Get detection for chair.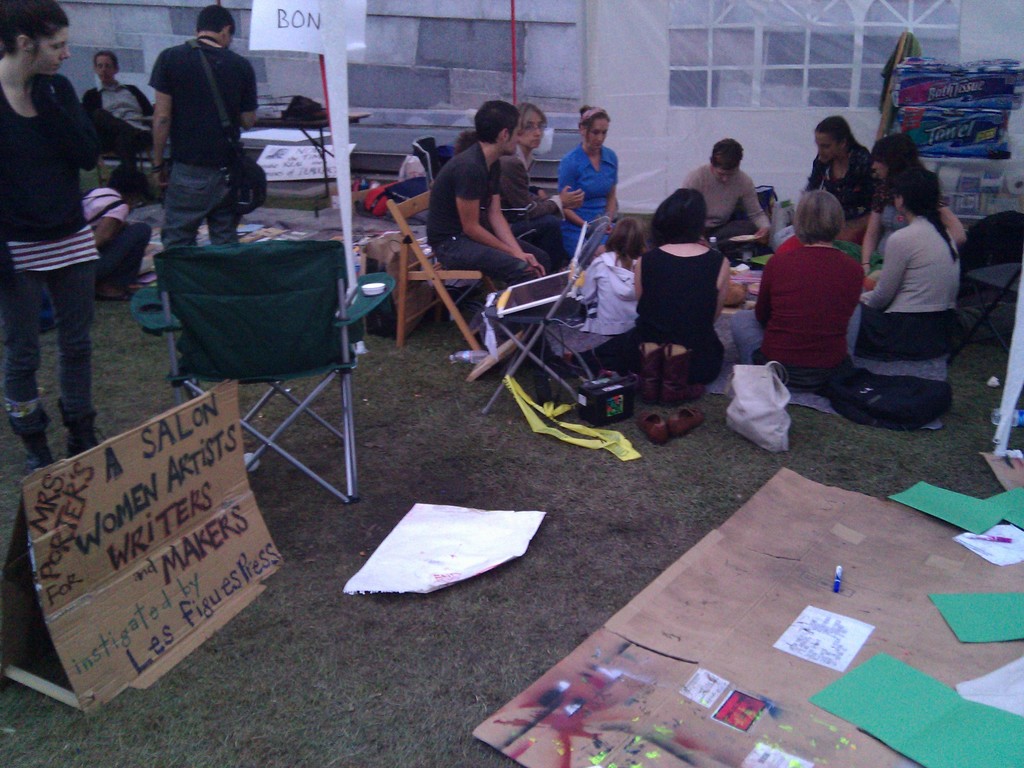
Detection: 947, 209, 1023, 369.
